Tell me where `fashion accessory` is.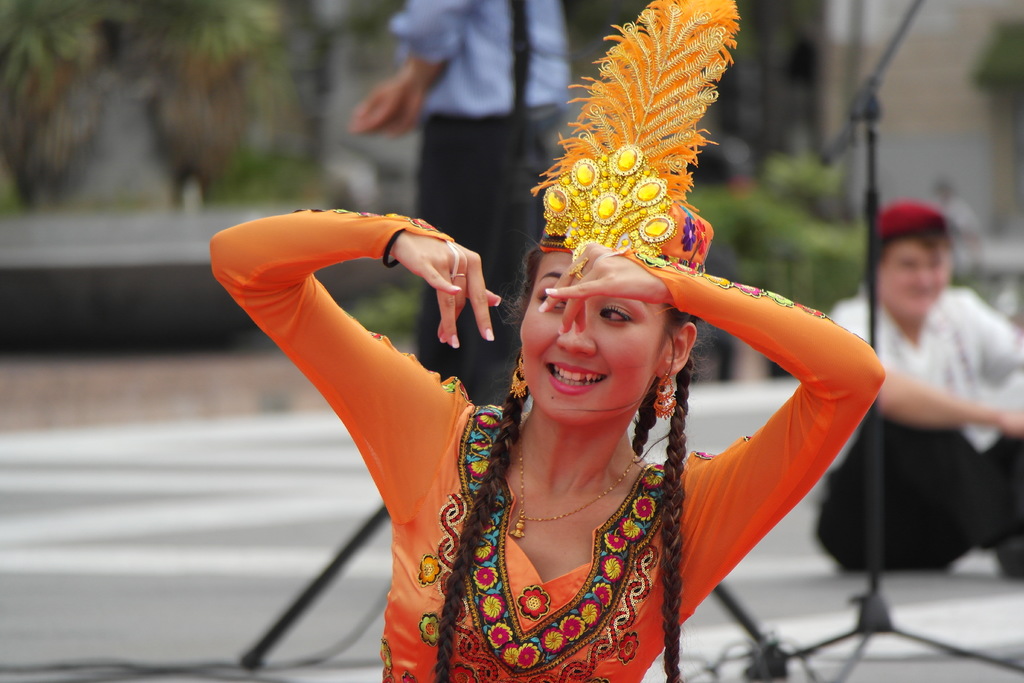
`fashion accessory` is at box(653, 366, 681, 425).
